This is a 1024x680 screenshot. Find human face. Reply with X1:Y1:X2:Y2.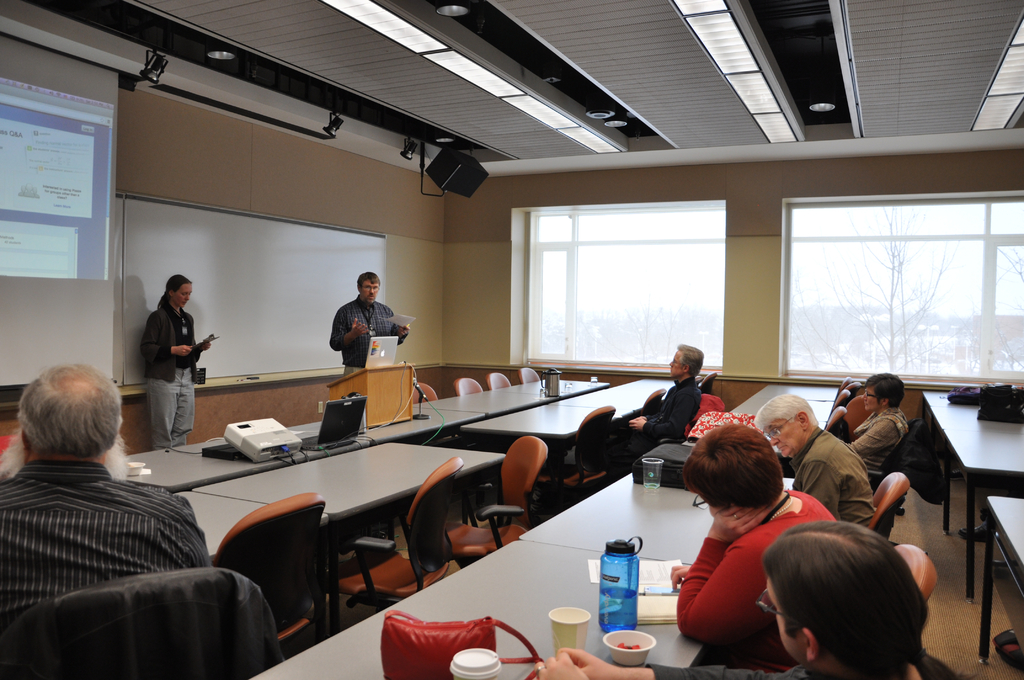
766:578:800:665.
